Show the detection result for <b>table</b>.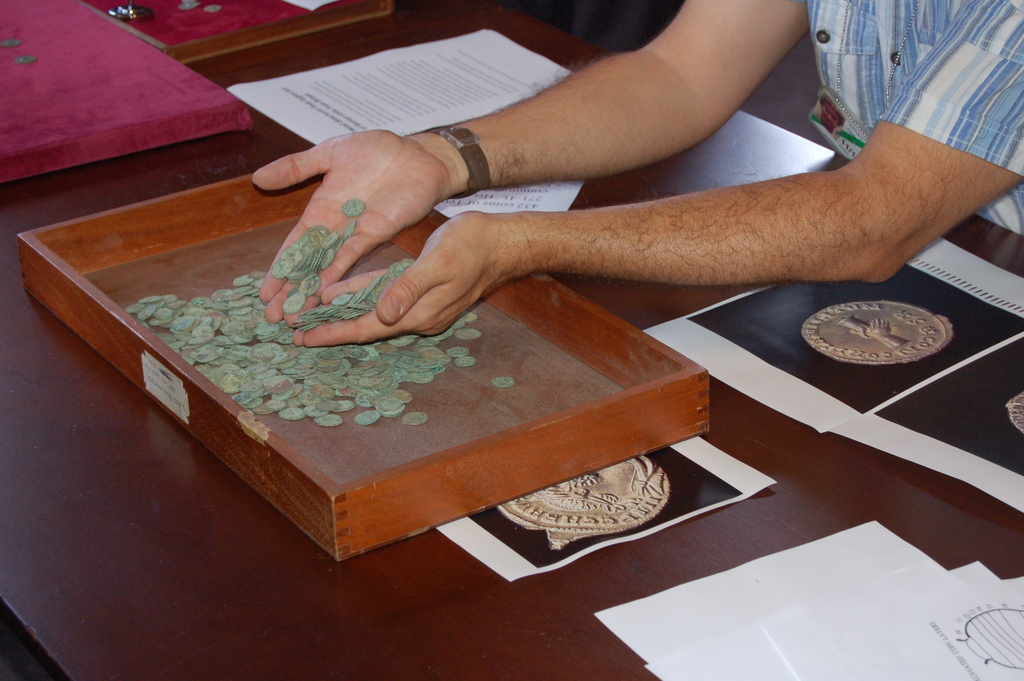
x1=0 y1=0 x2=1023 y2=680.
